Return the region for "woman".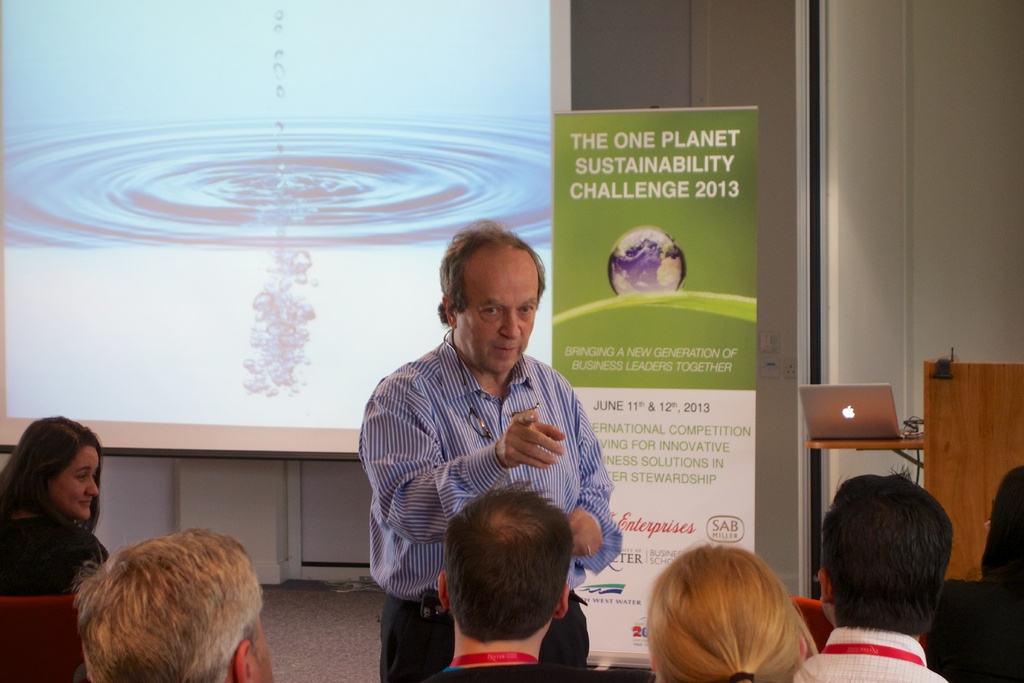
left=919, top=462, right=1023, bottom=682.
